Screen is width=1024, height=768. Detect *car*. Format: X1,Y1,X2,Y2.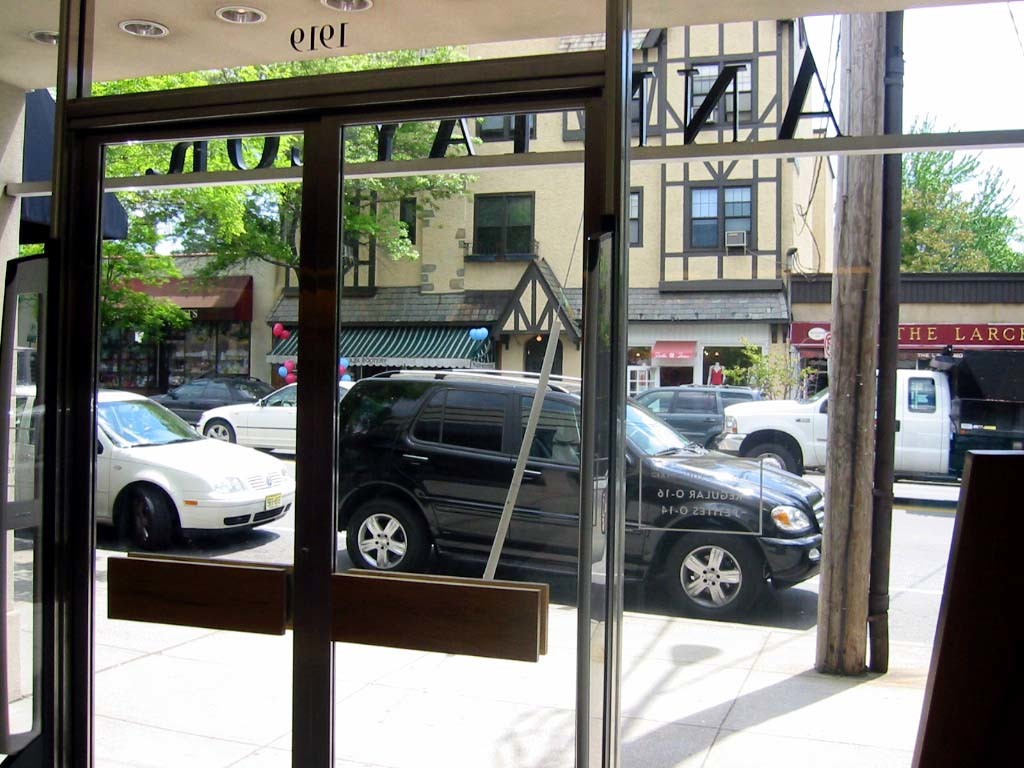
341,369,831,621.
